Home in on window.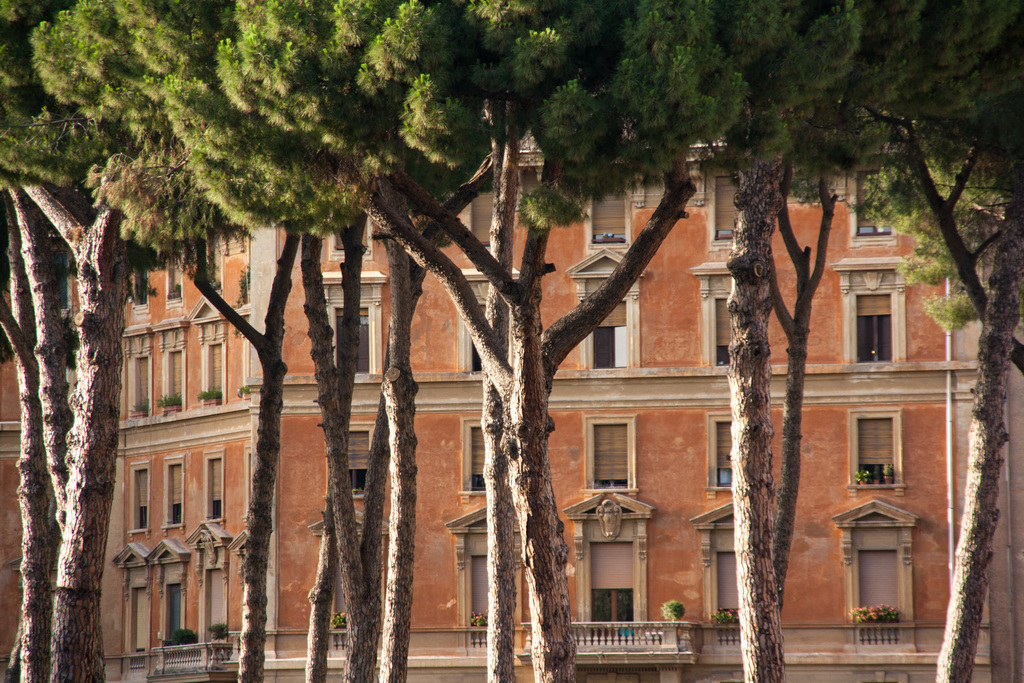
Homed in at [x1=463, y1=190, x2=513, y2=256].
